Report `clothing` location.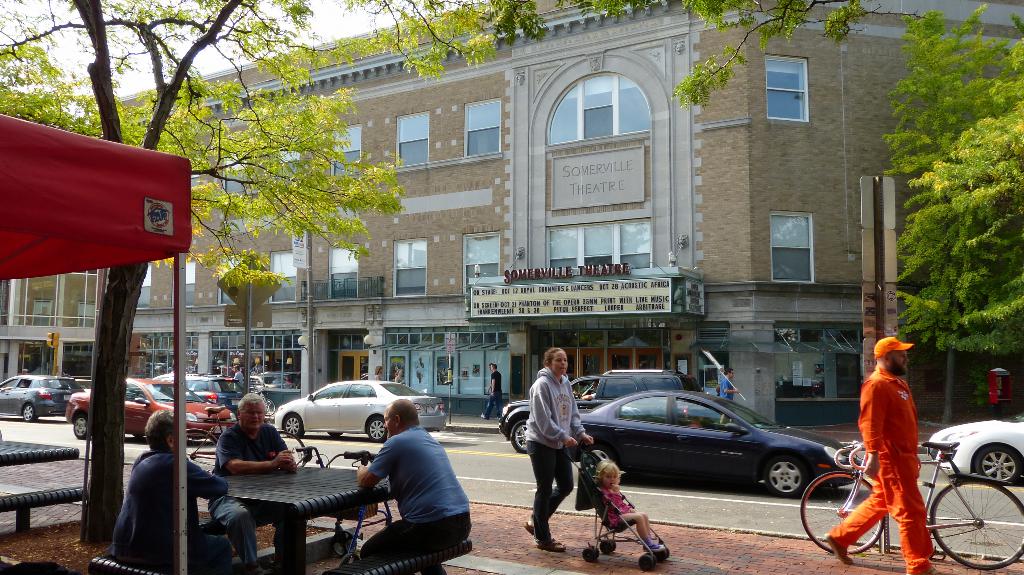
Report: 372/428/467/535.
